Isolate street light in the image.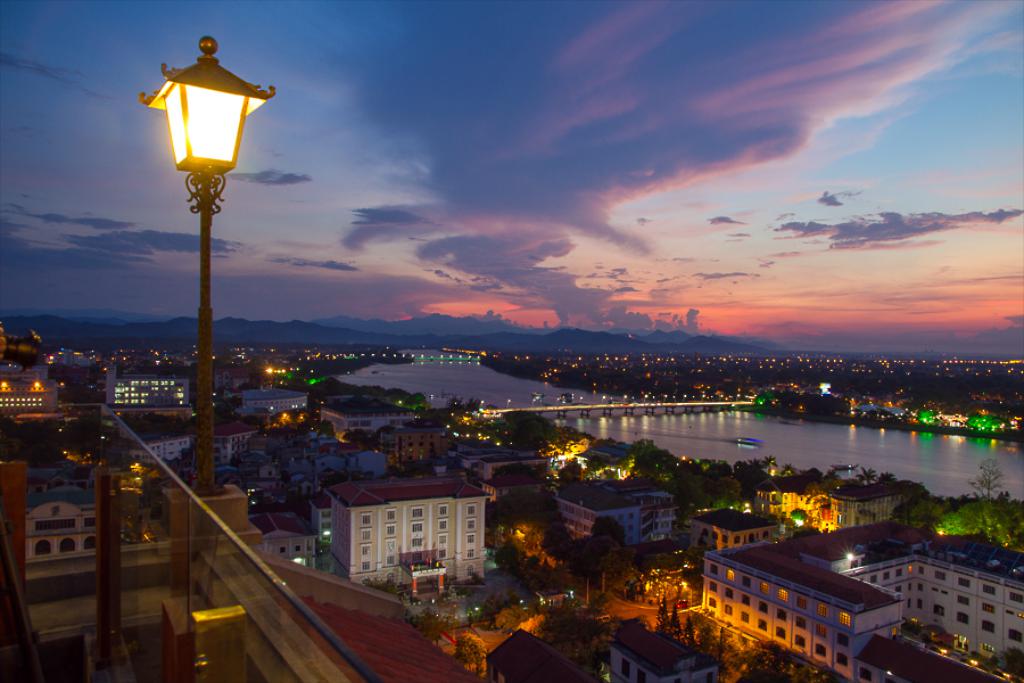
Isolated region: [116, 32, 269, 510].
